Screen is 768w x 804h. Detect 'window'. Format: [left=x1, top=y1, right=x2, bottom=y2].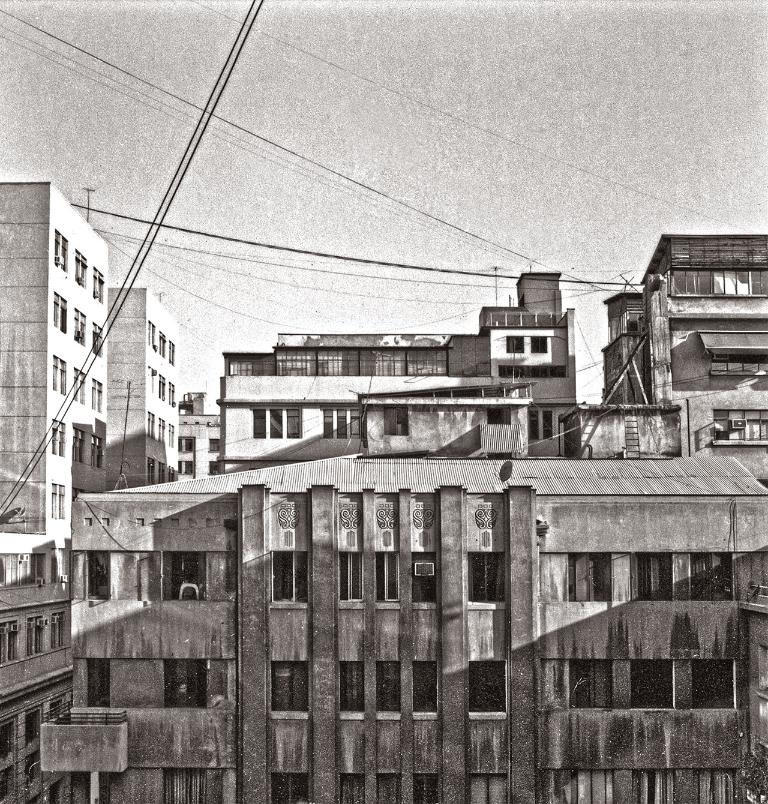
[left=148, top=322, right=157, bottom=349].
